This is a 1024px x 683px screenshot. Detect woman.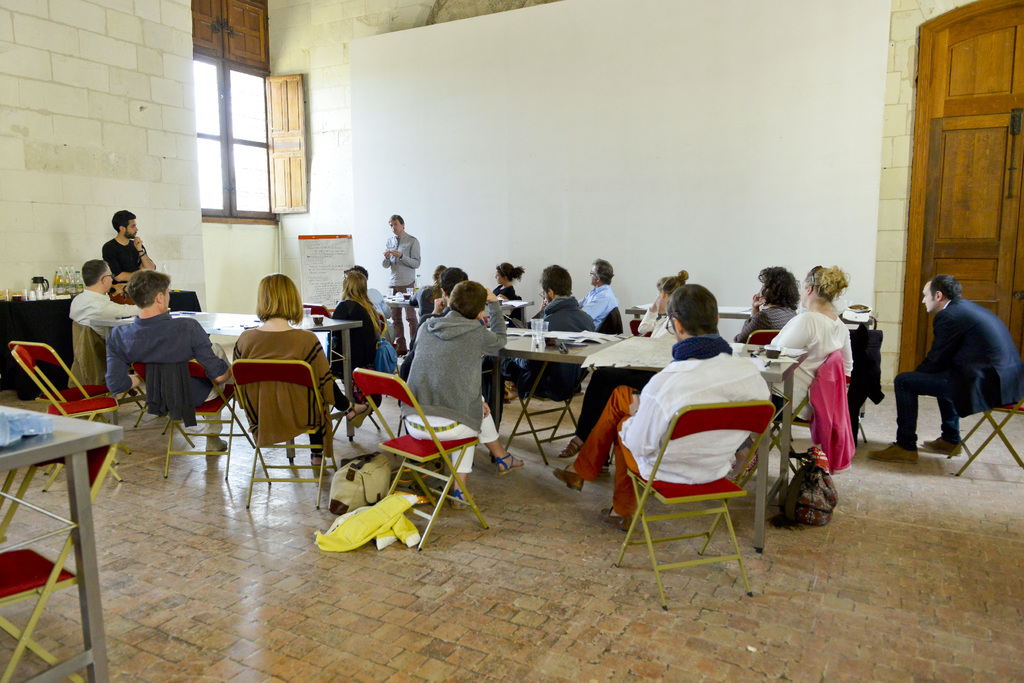
(left=733, top=268, right=803, bottom=346).
